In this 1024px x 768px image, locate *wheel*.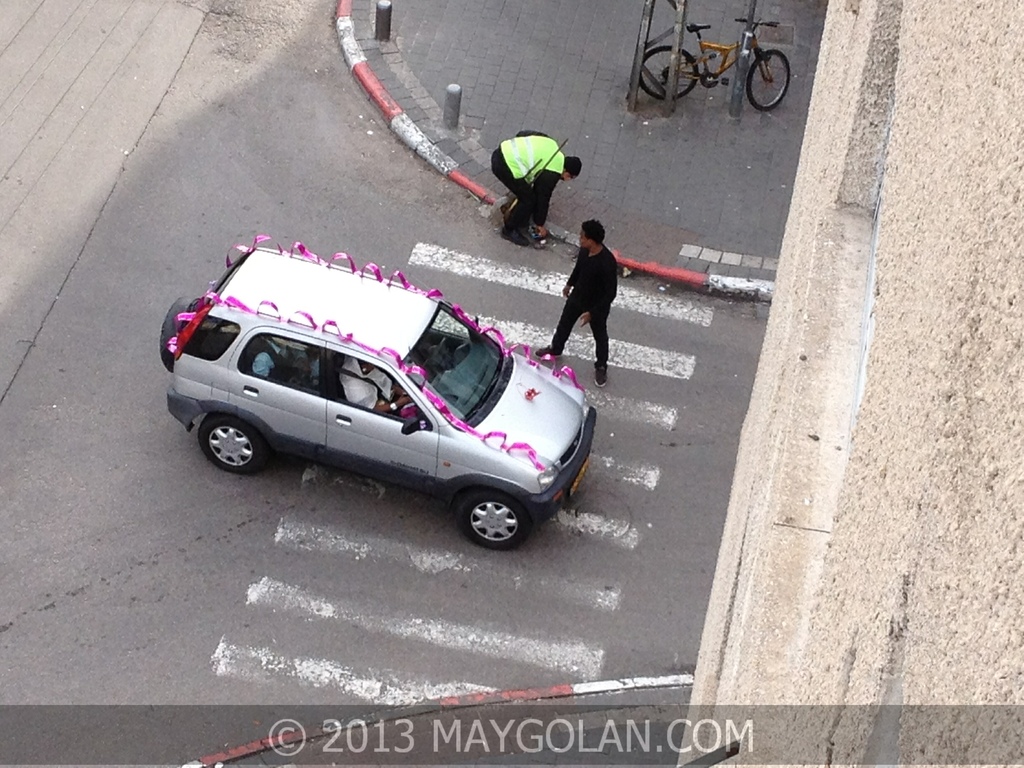
Bounding box: 198,415,266,474.
